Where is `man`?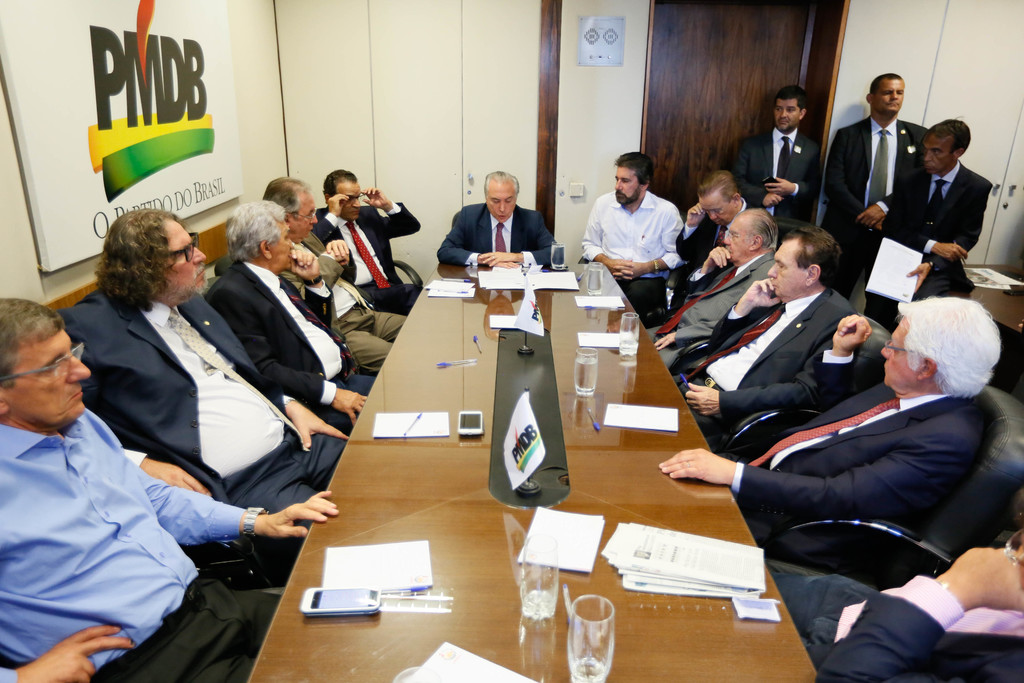
(x1=735, y1=85, x2=829, y2=228).
